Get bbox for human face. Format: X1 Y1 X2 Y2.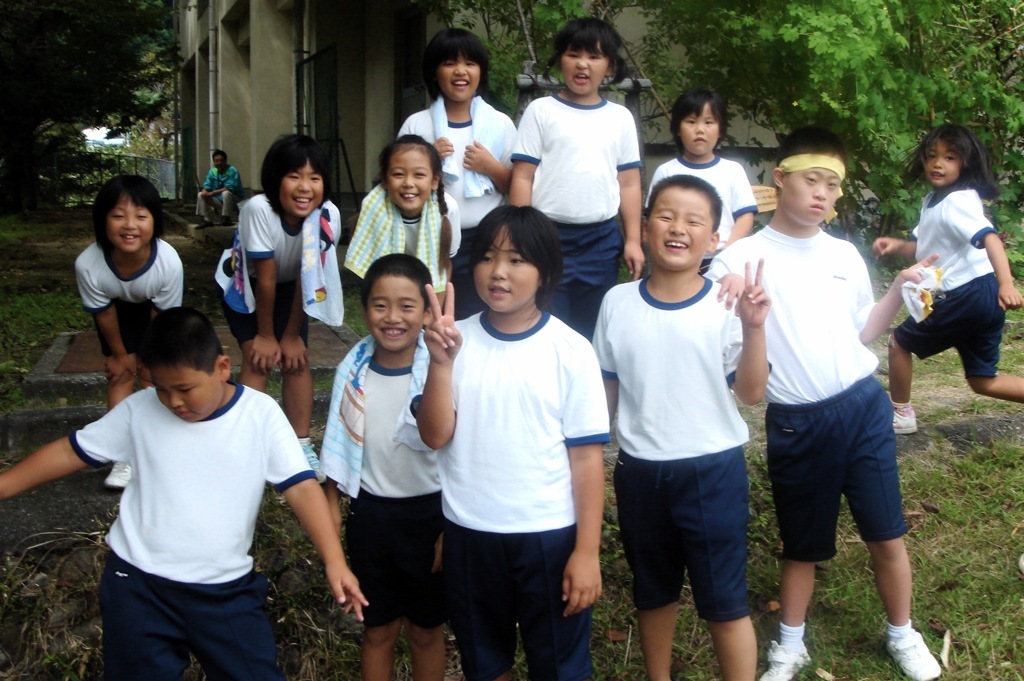
477 226 541 315.
